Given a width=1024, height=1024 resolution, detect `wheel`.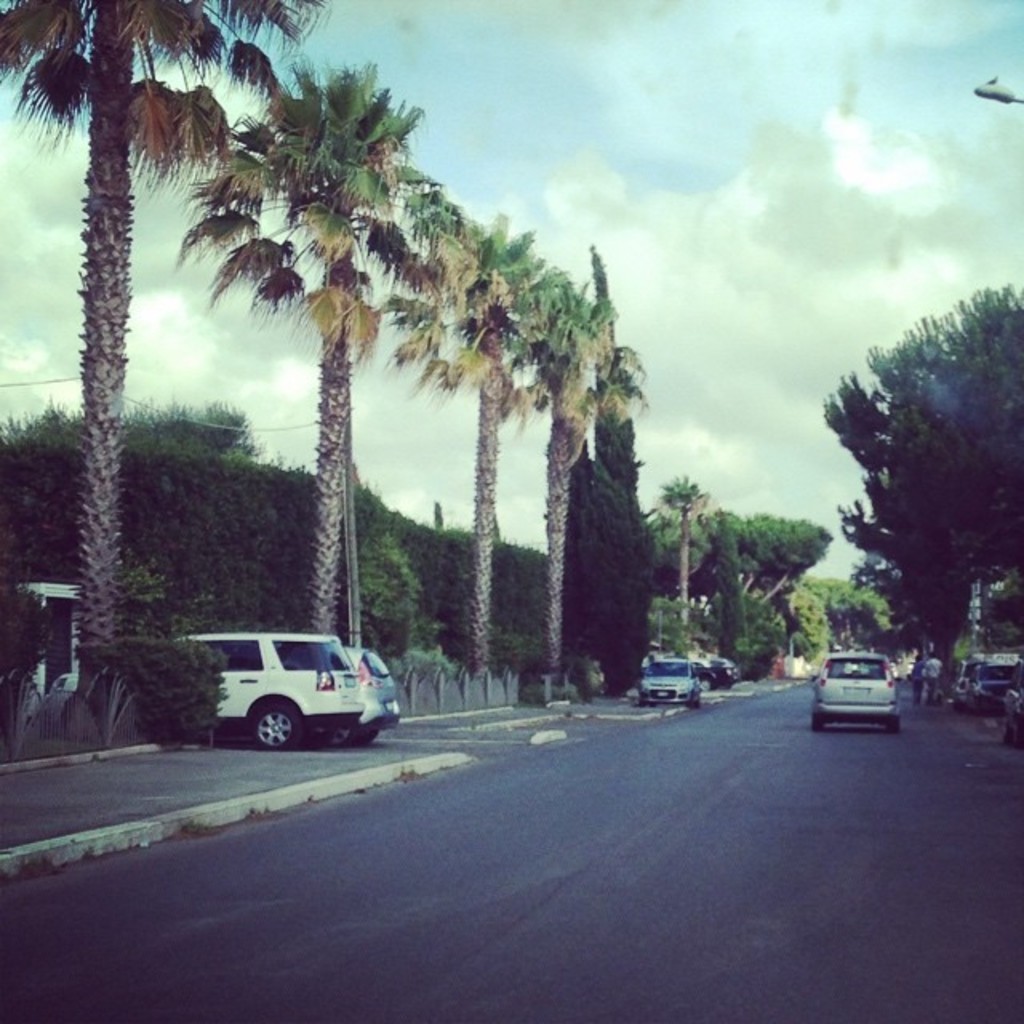
251 709 298 755.
